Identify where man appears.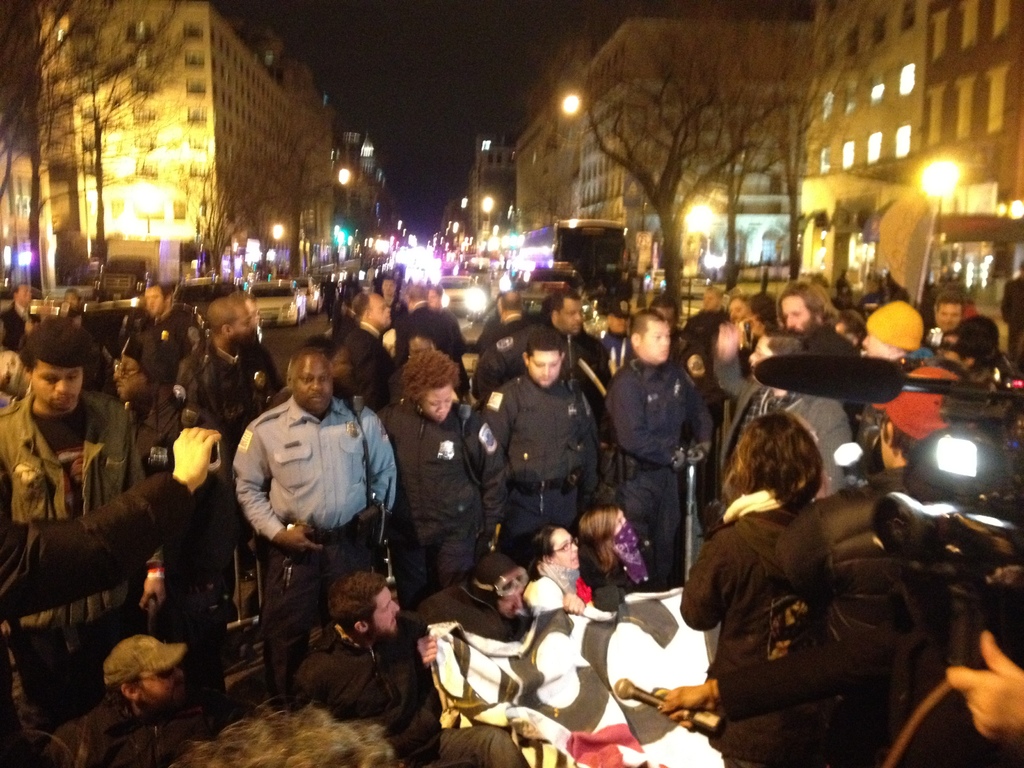
Appears at left=138, top=275, right=204, bottom=369.
